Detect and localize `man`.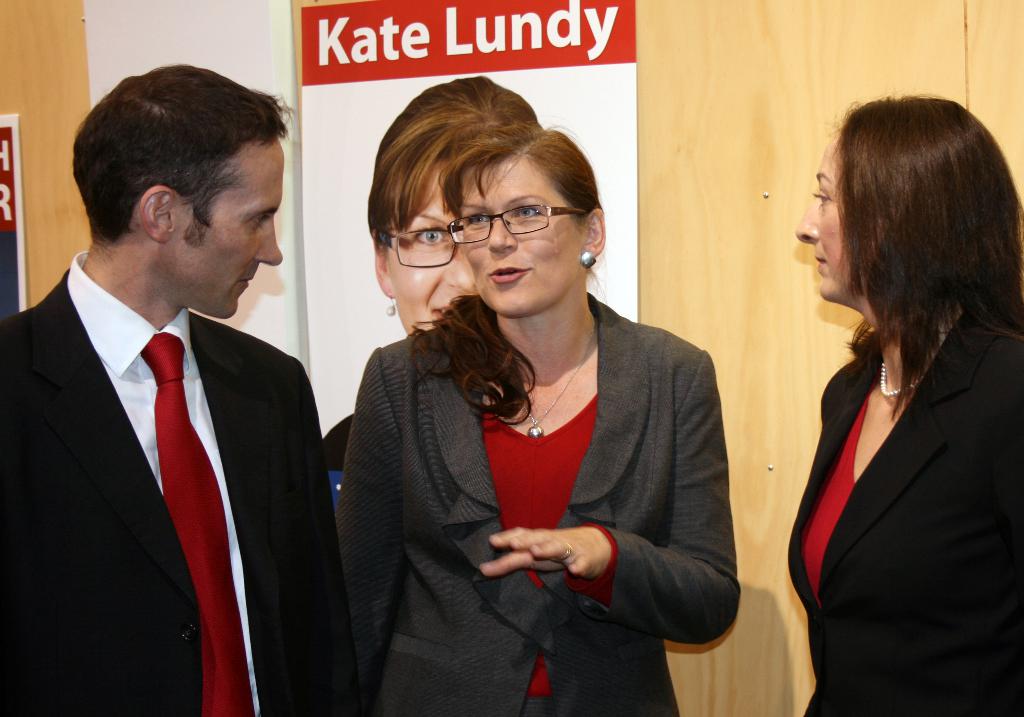
Localized at {"x1": 2, "y1": 83, "x2": 367, "y2": 703}.
